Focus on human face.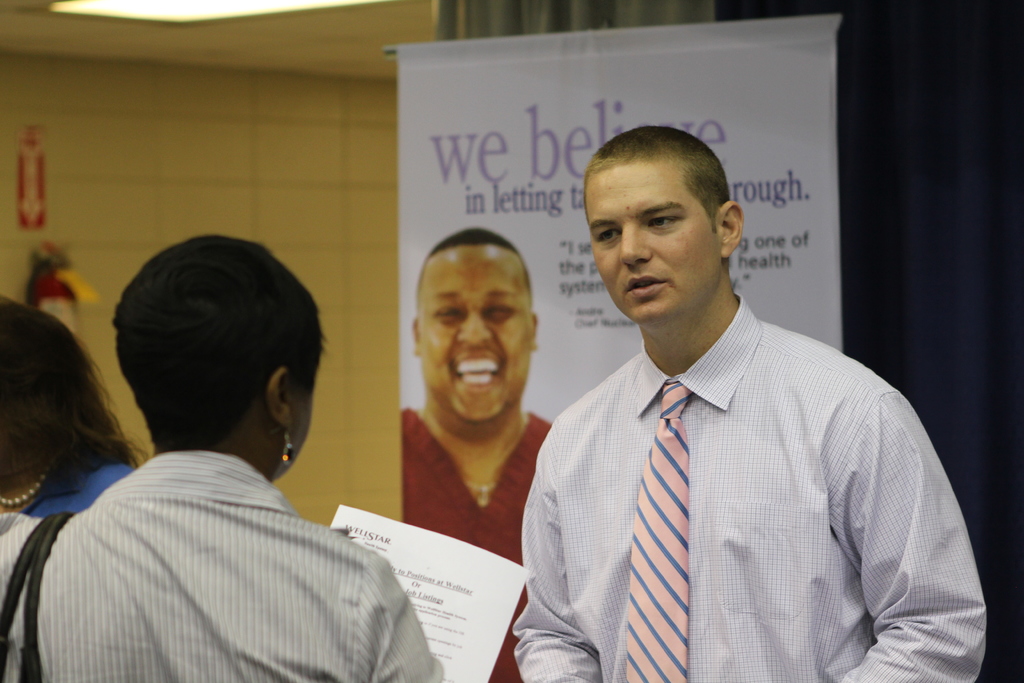
Focused at left=593, top=155, right=723, bottom=318.
